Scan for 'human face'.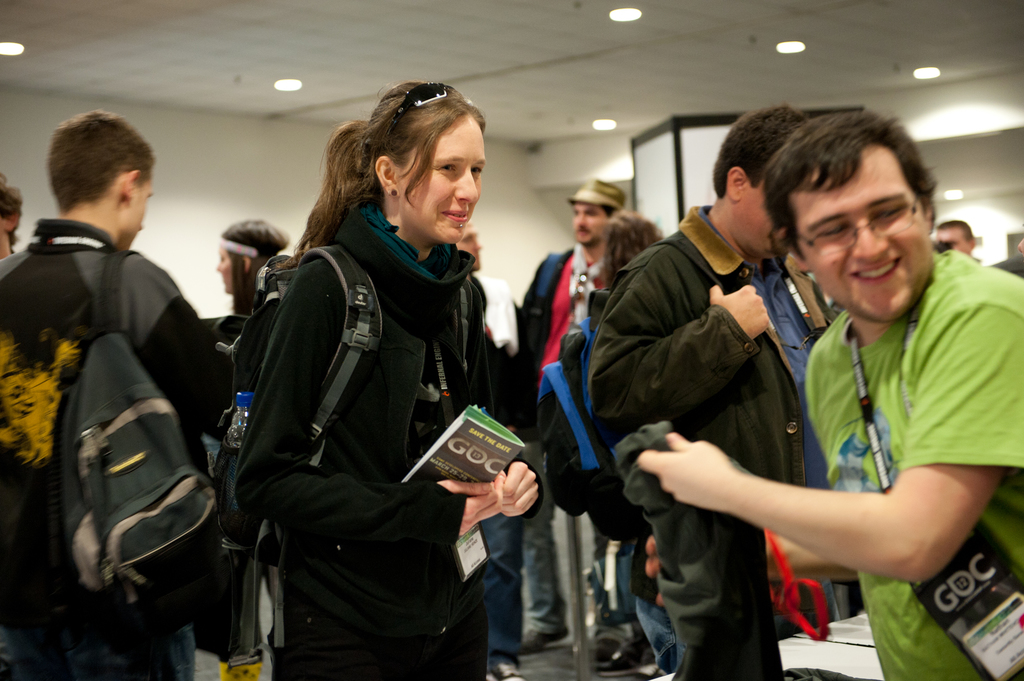
Scan result: [938, 230, 973, 257].
